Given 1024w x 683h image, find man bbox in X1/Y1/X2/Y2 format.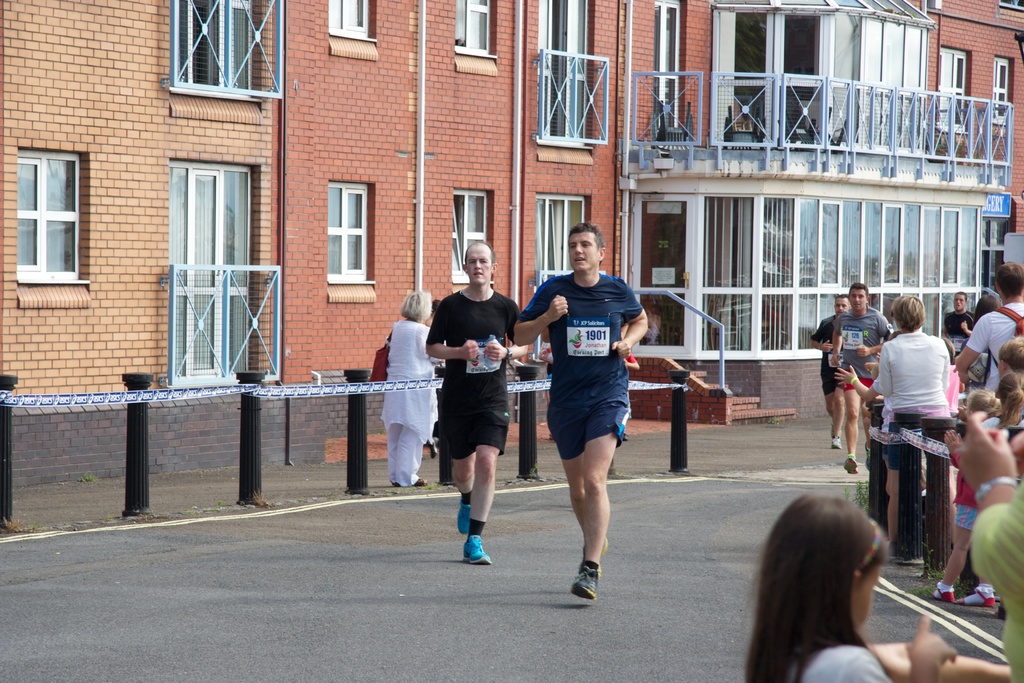
937/291/979/341.
